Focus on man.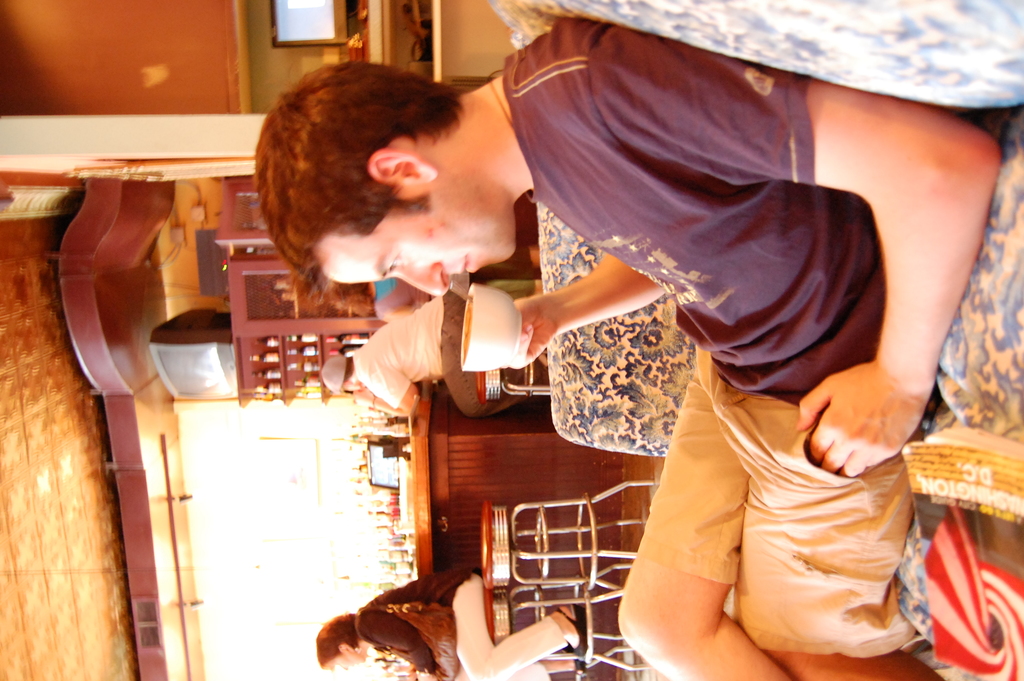
Focused at box=[268, 71, 931, 663].
